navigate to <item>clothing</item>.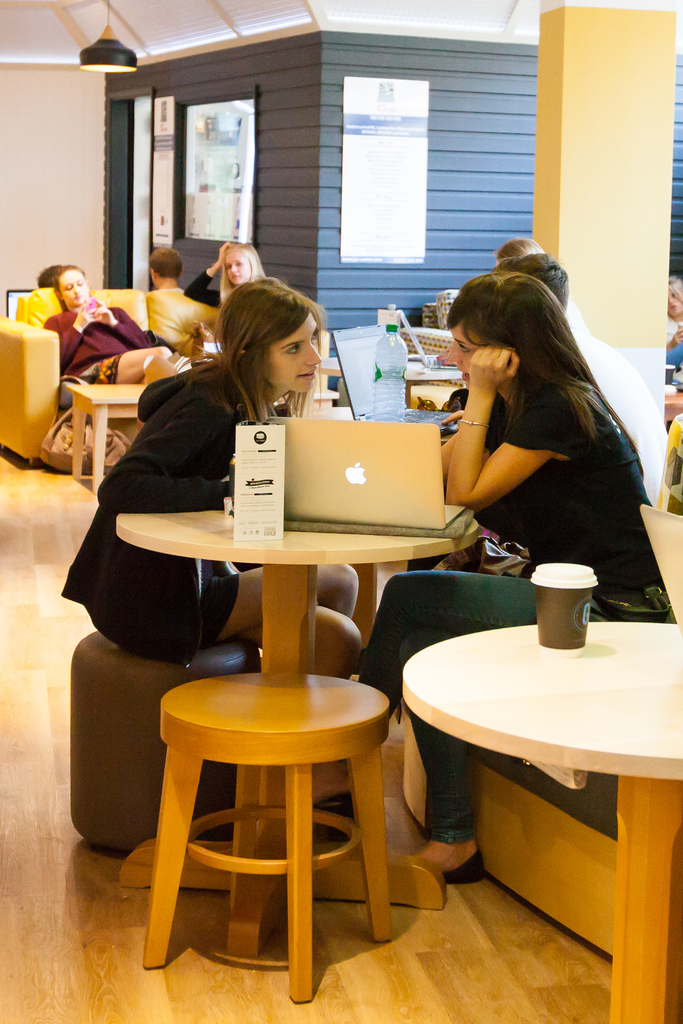
Navigation target: box=[178, 265, 231, 314].
